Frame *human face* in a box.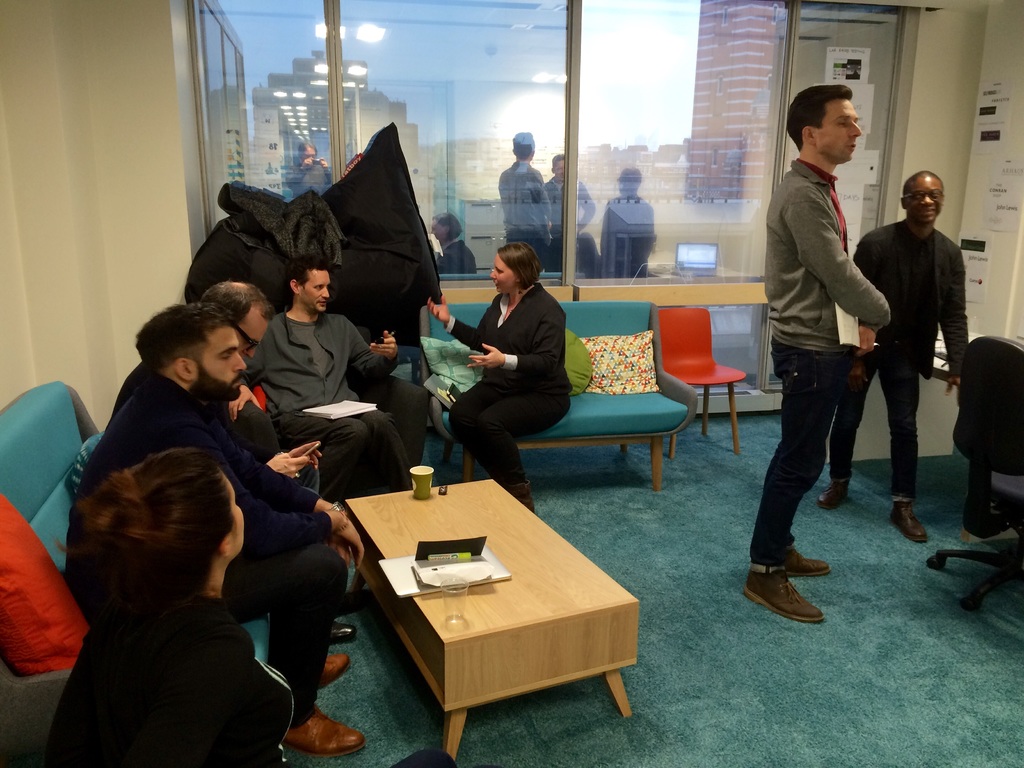
l=193, t=325, r=253, b=404.
